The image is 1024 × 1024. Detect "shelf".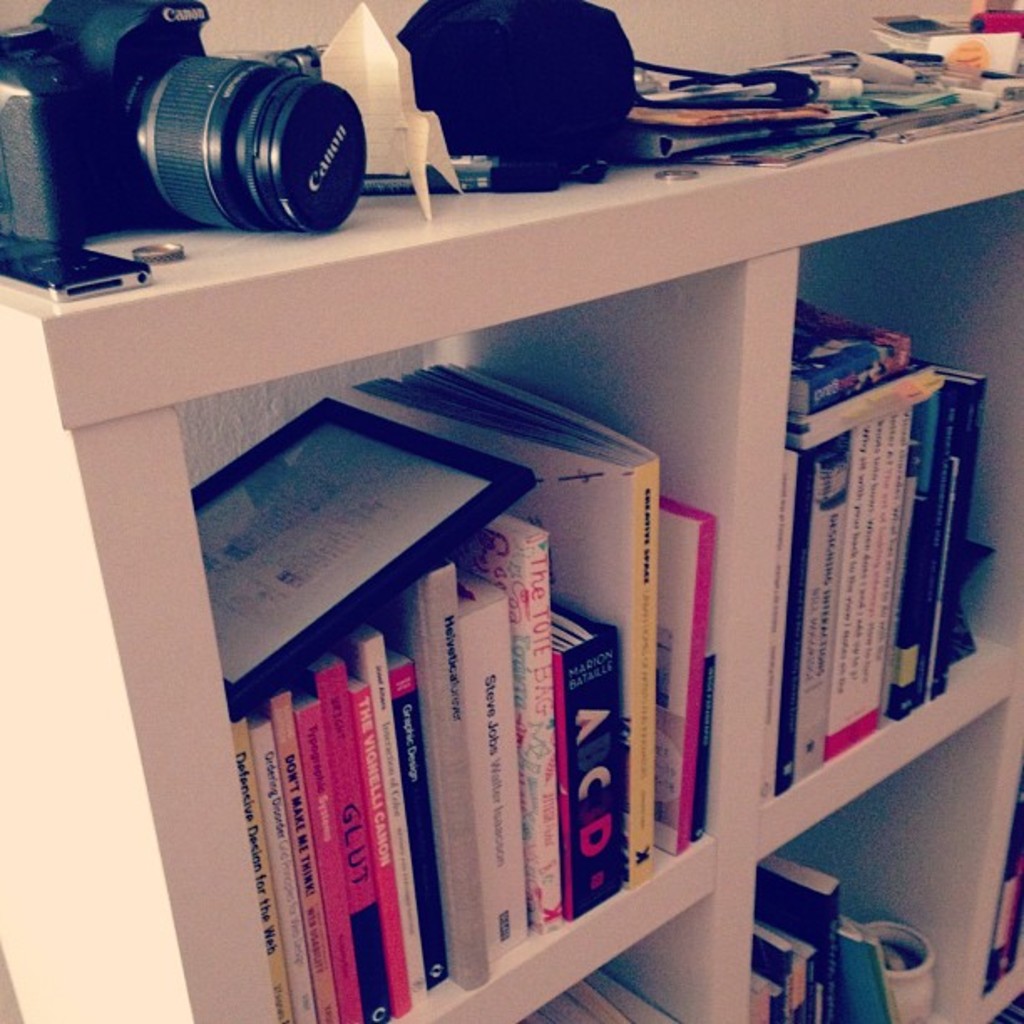
Detection: {"left": 0, "top": 110, "right": 1022, "bottom": 1022}.
